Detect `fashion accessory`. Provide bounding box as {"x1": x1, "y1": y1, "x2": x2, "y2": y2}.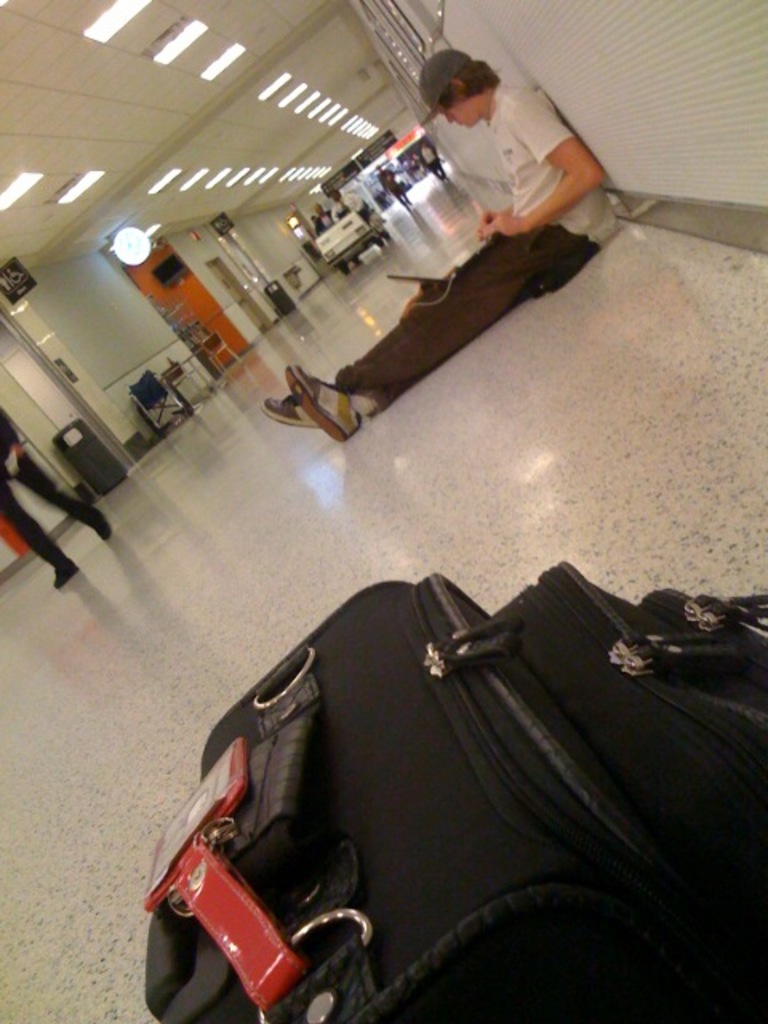
{"x1": 266, "y1": 390, "x2": 323, "y2": 432}.
